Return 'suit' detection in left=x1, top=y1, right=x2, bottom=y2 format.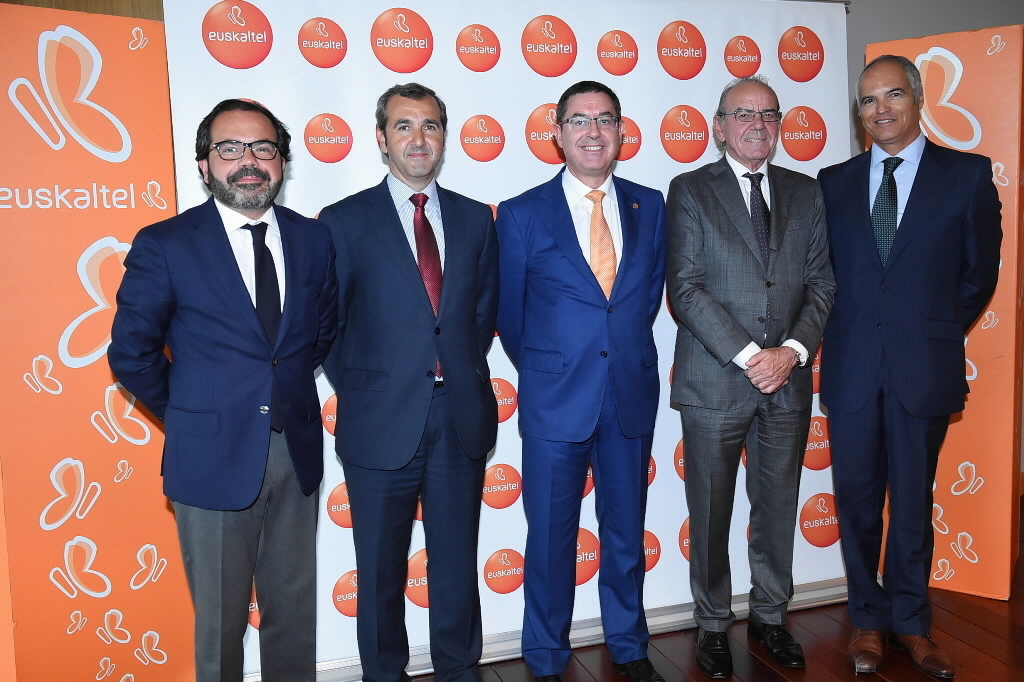
left=493, top=163, right=669, bottom=677.
